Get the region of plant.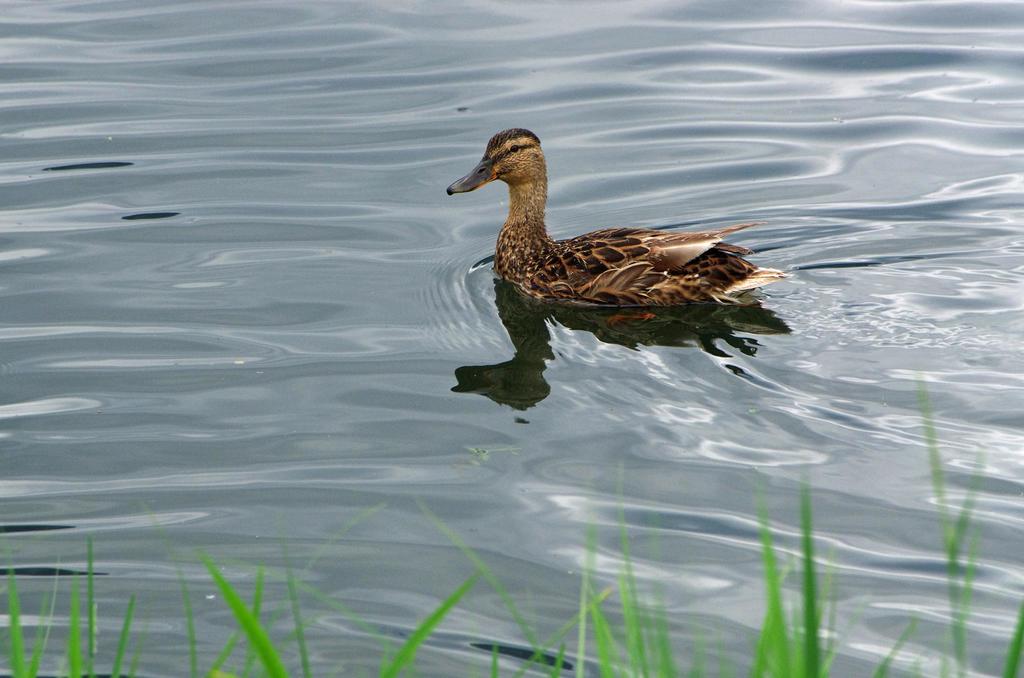
select_region(54, 526, 136, 677).
